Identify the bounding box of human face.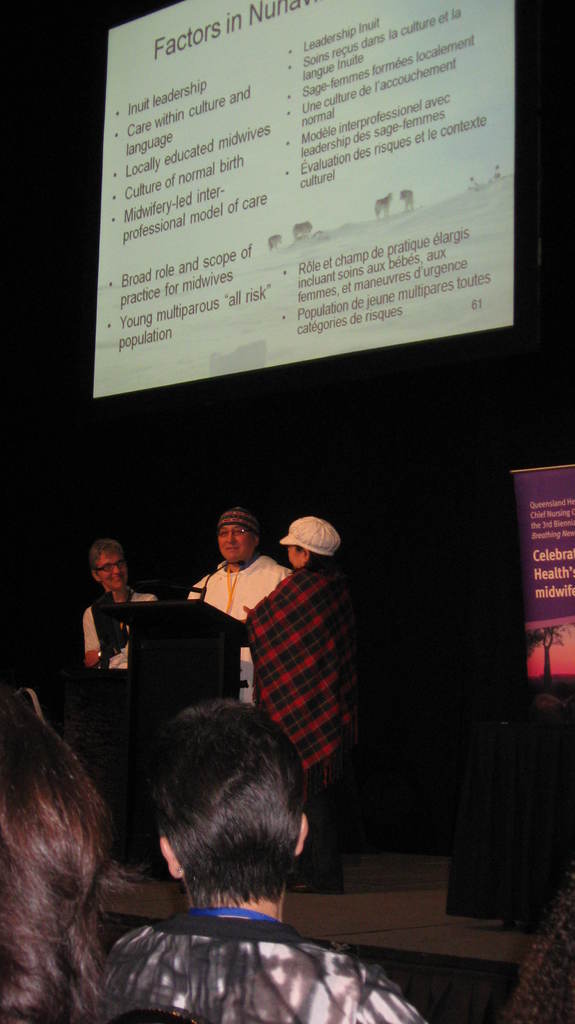
select_region(214, 519, 254, 556).
